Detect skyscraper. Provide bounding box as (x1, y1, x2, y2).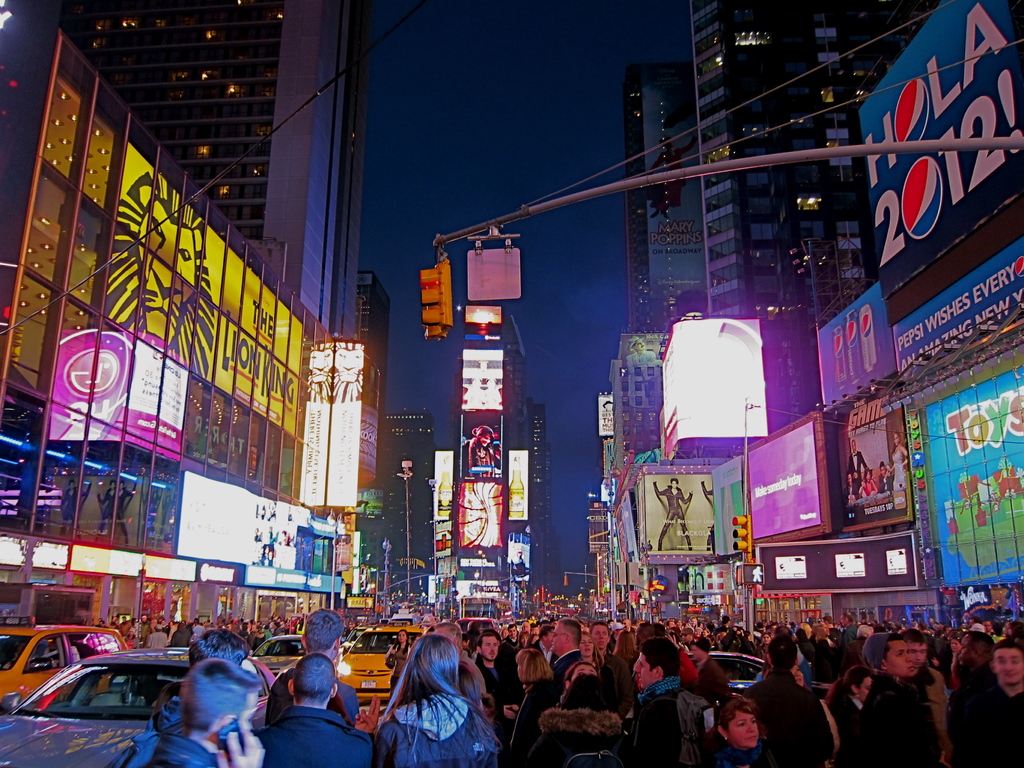
(371, 411, 428, 597).
